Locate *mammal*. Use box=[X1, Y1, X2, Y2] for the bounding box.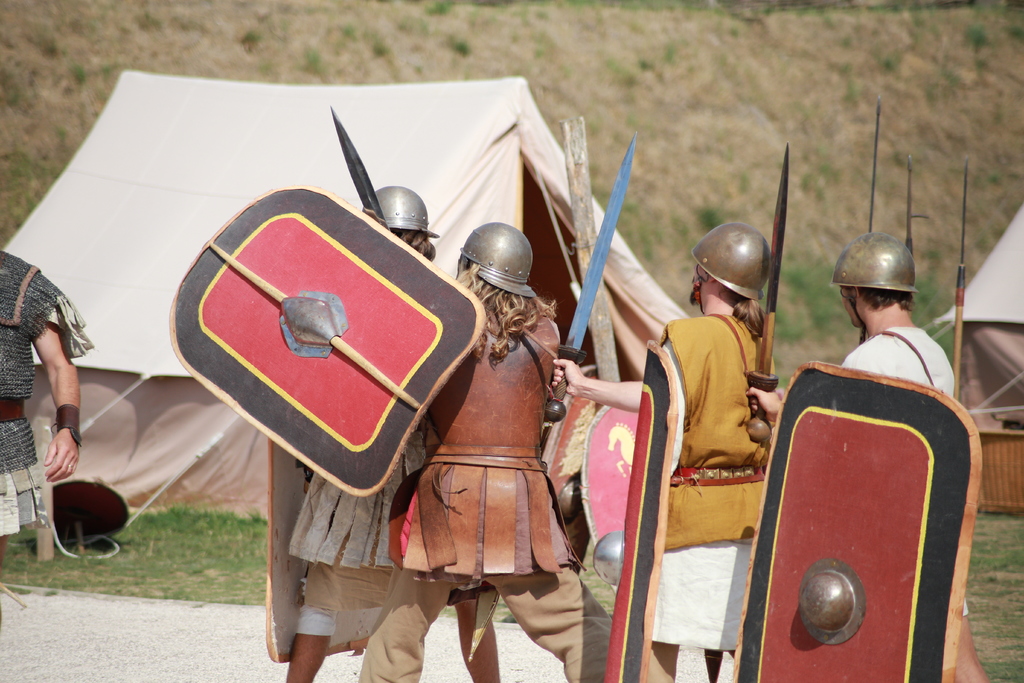
box=[2, 253, 89, 552].
